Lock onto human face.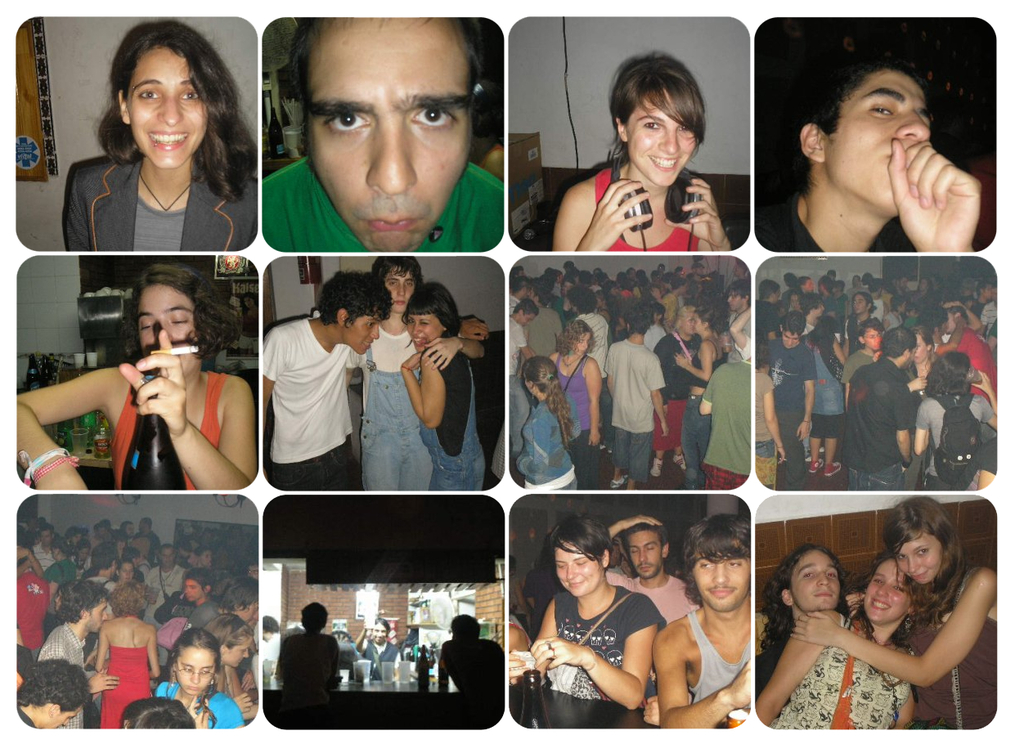
Locked: bbox=[554, 540, 604, 598].
